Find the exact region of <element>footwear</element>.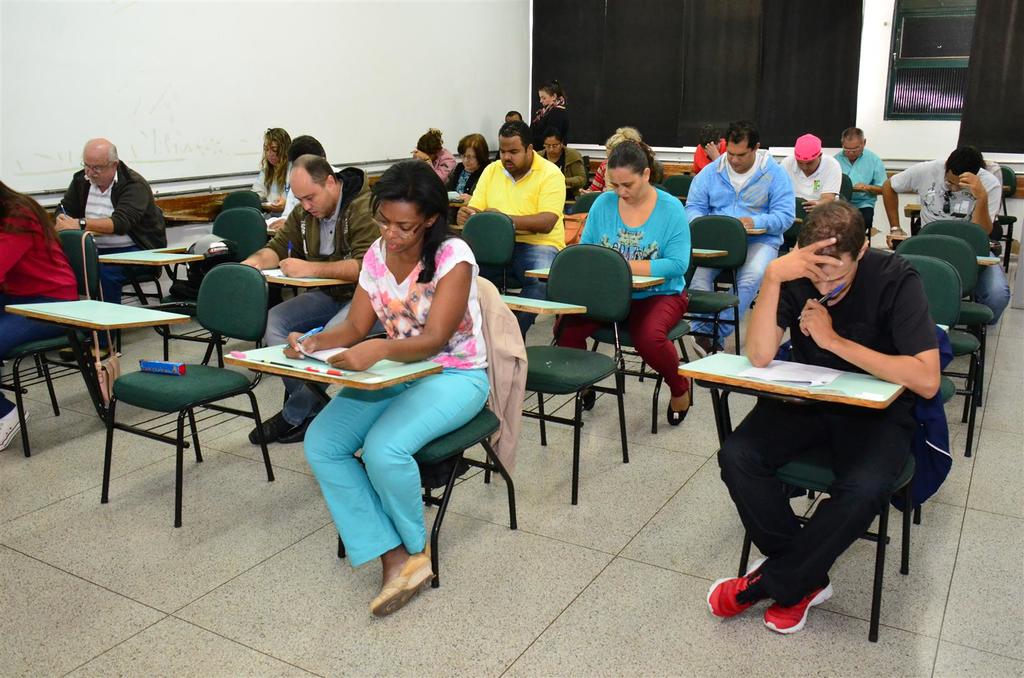
Exact region: pyautogui.locateOnScreen(0, 403, 32, 449).
